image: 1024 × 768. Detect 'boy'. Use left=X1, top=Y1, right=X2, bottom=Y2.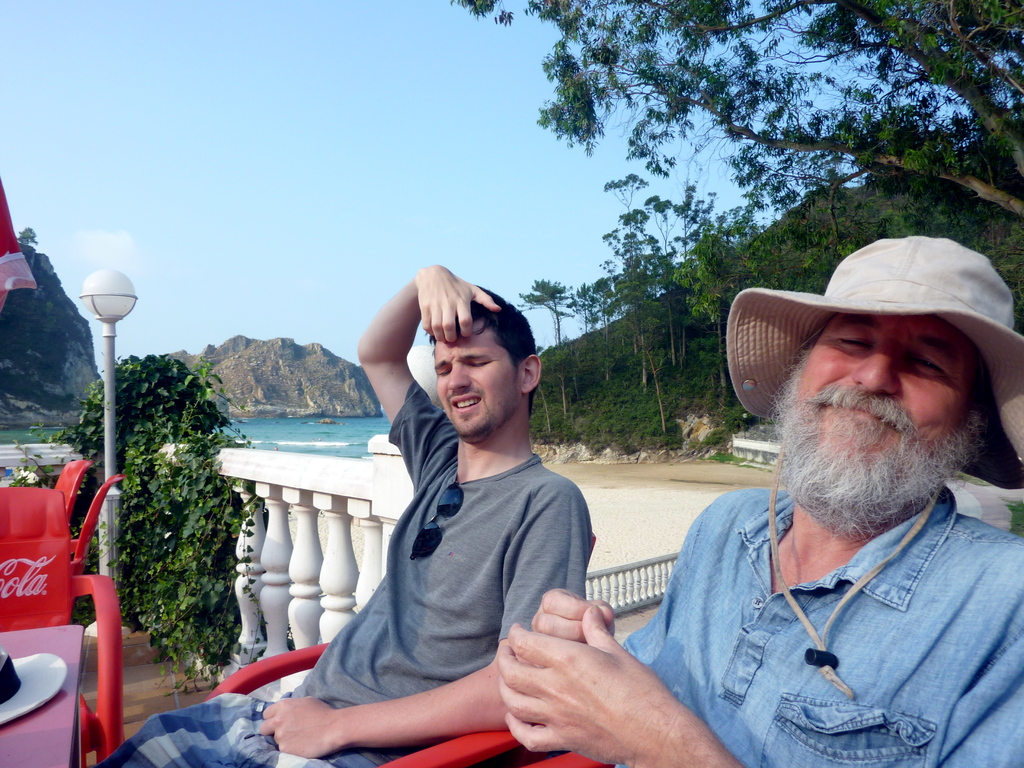
left=94, top=264, right=593, bottom=767.
